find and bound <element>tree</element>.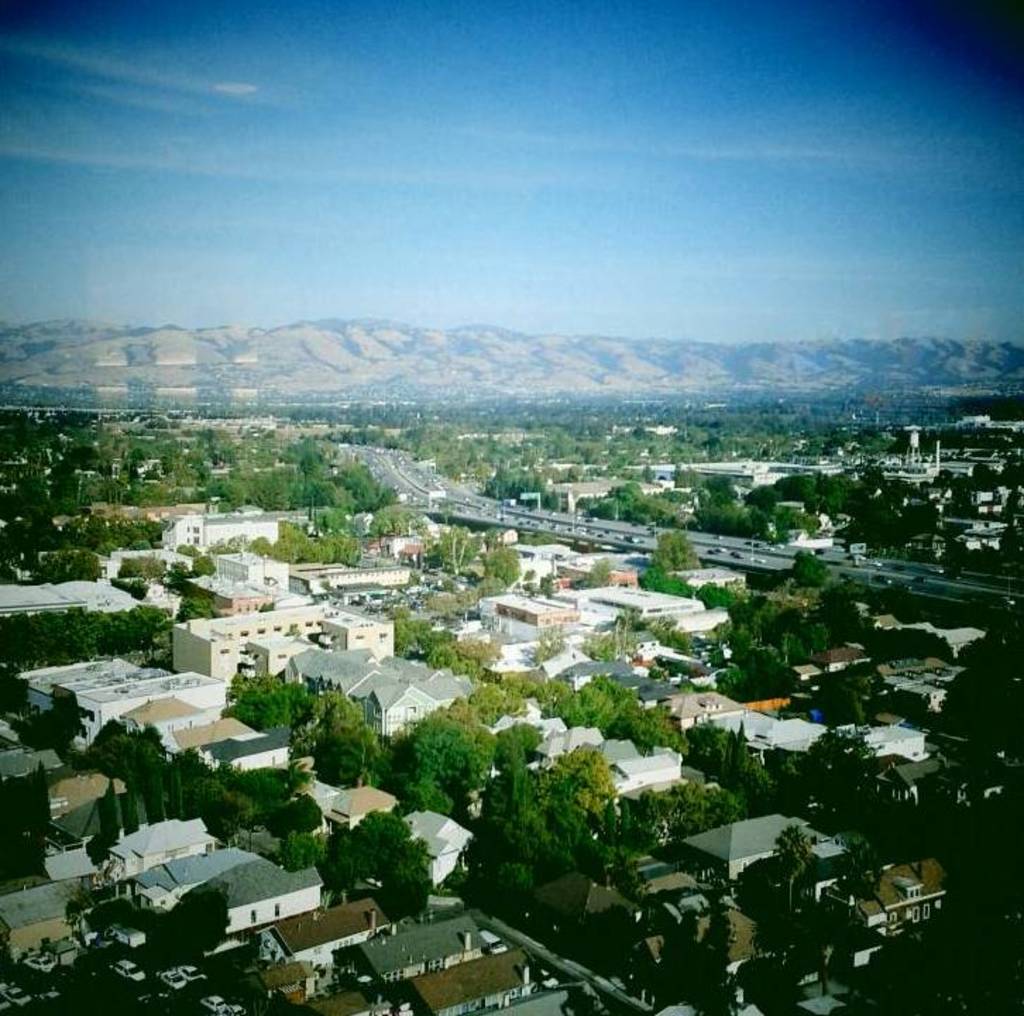
Bound: (752,478,786,515).
